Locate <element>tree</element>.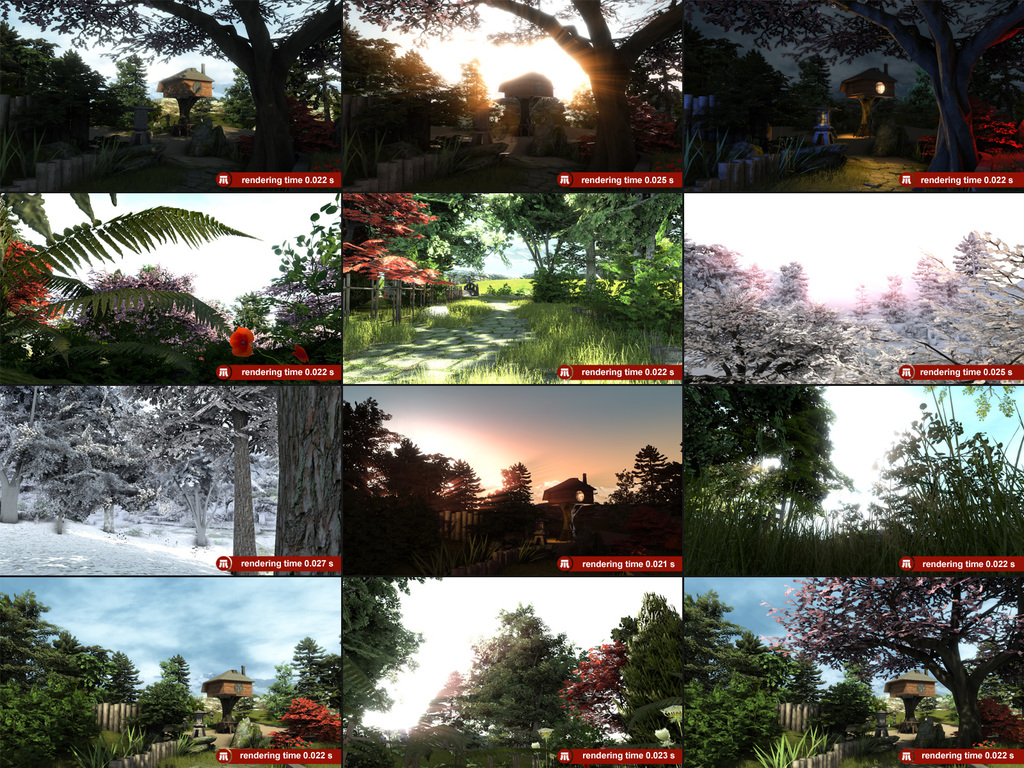
Bounding box: [x1=684, y1=0, x2=1023, y2=190].
